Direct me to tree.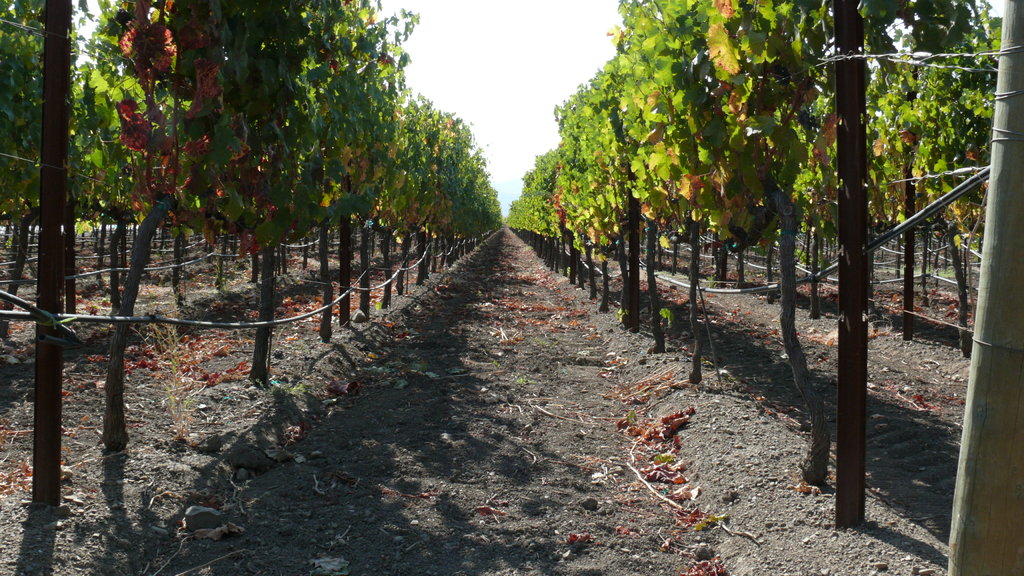
Direction: (0, 0, 91, 346).
